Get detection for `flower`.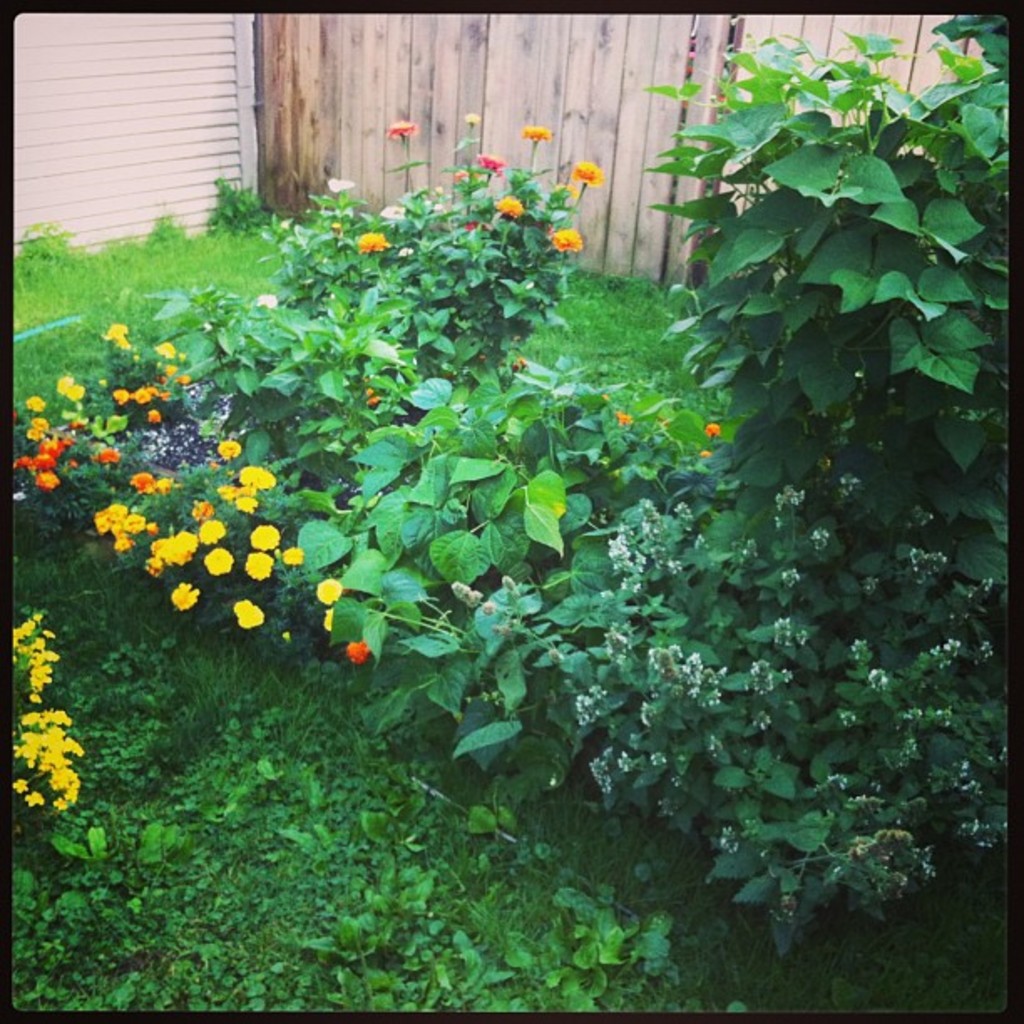
Detection: BBox(174, 370, 194, 387).
